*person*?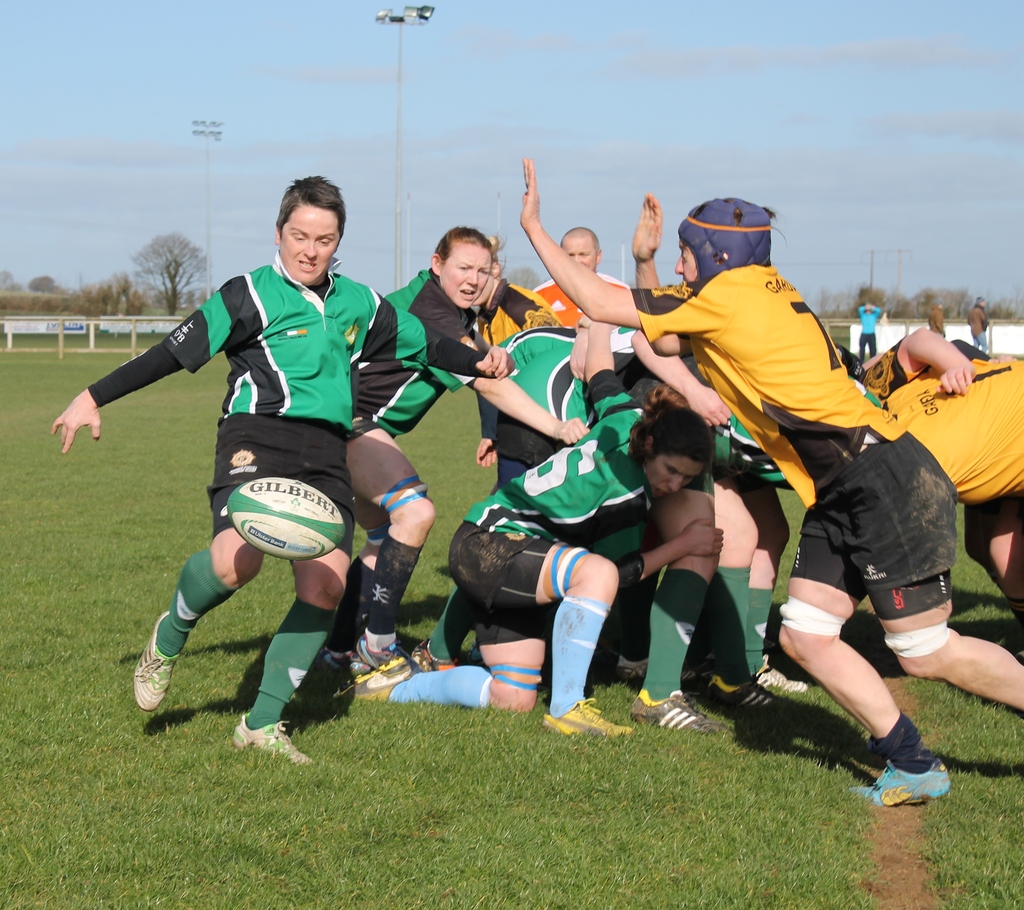
348 220 589 678
